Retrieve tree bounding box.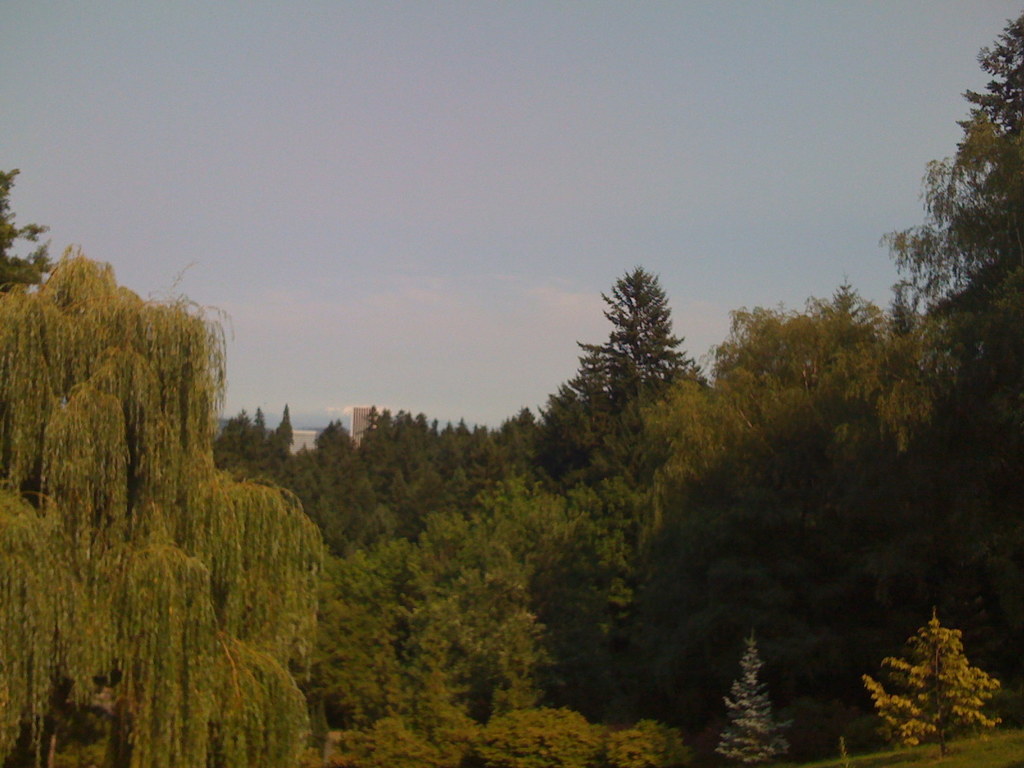
Bounding box: [0,240,324,767].
